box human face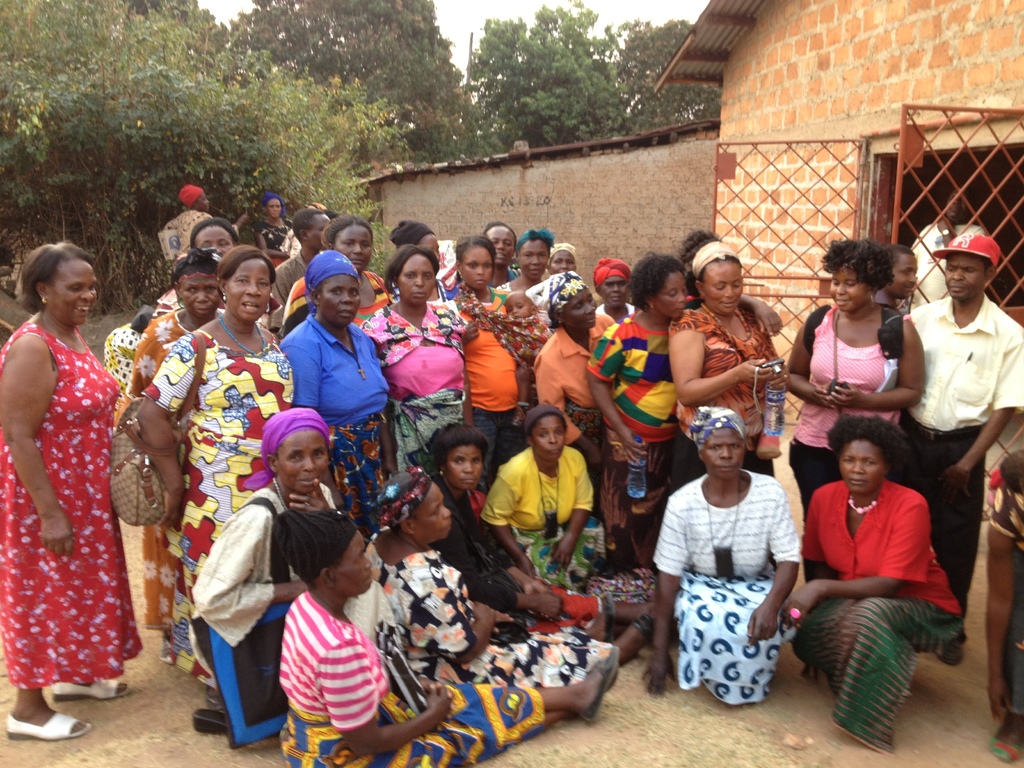
detection(463, 252, 492, 287)
